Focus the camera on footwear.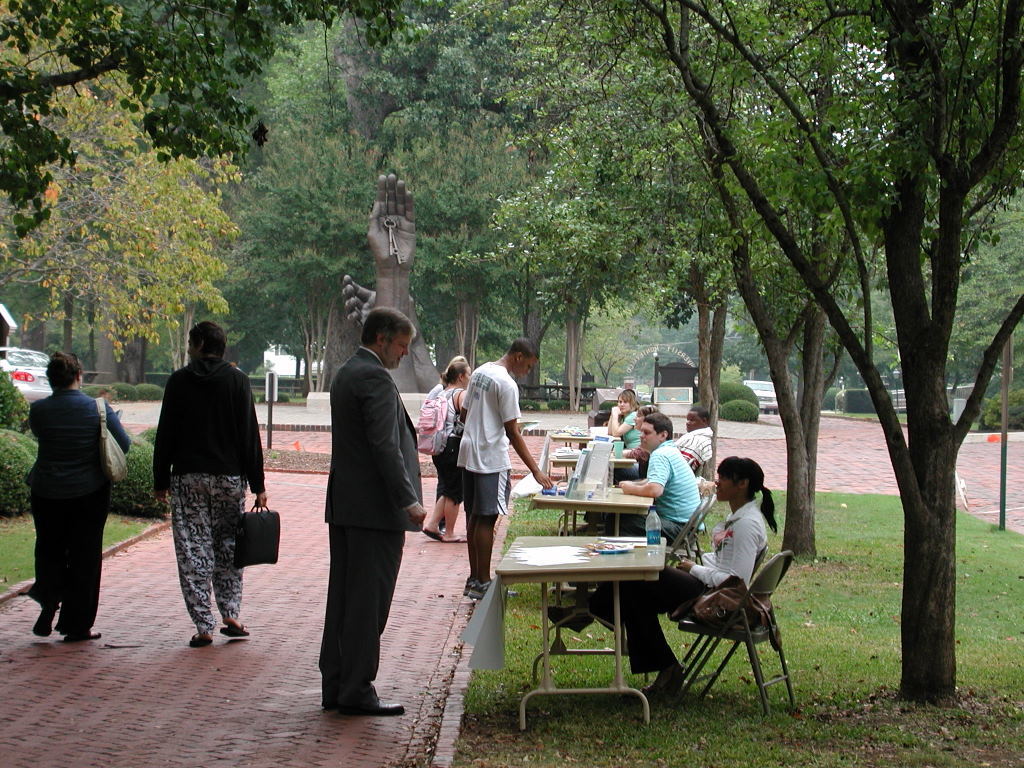
Focus region: bbox=[646, 664, 685, 703].
